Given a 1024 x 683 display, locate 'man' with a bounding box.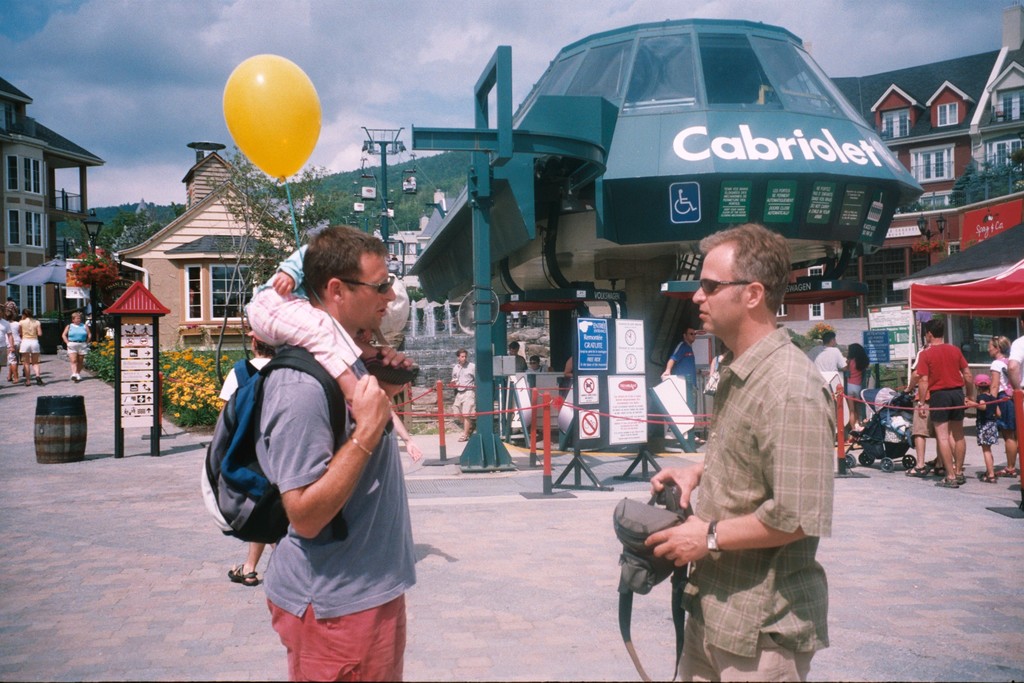
Located: locate(0, 315, 14, 378).
